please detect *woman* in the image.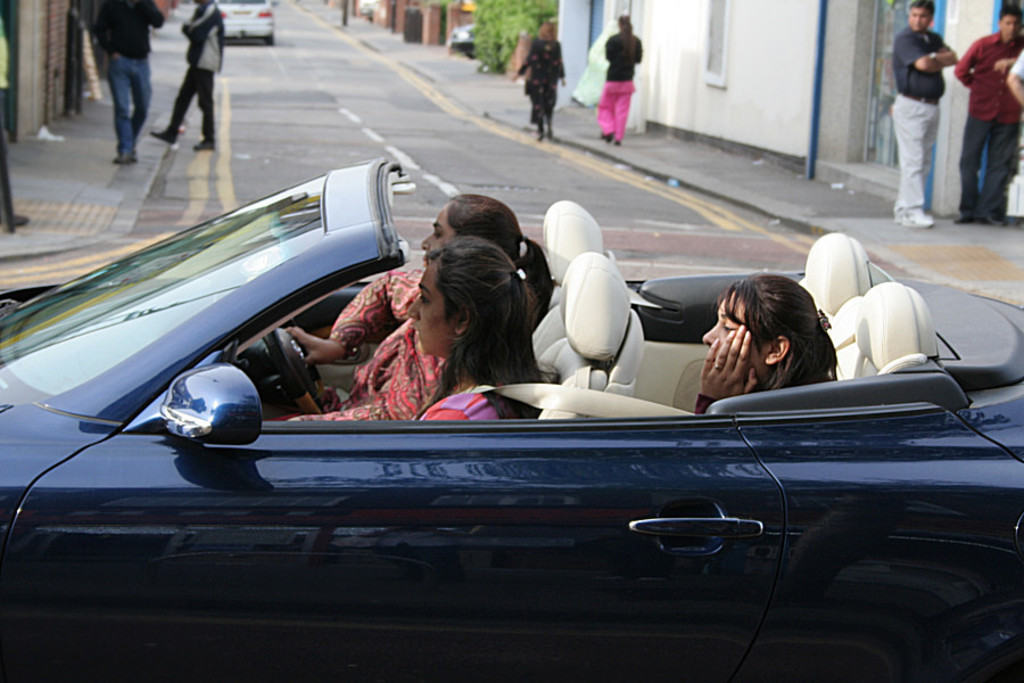
pyautogui.locateOnScreen(507, 18, 565, 140).
